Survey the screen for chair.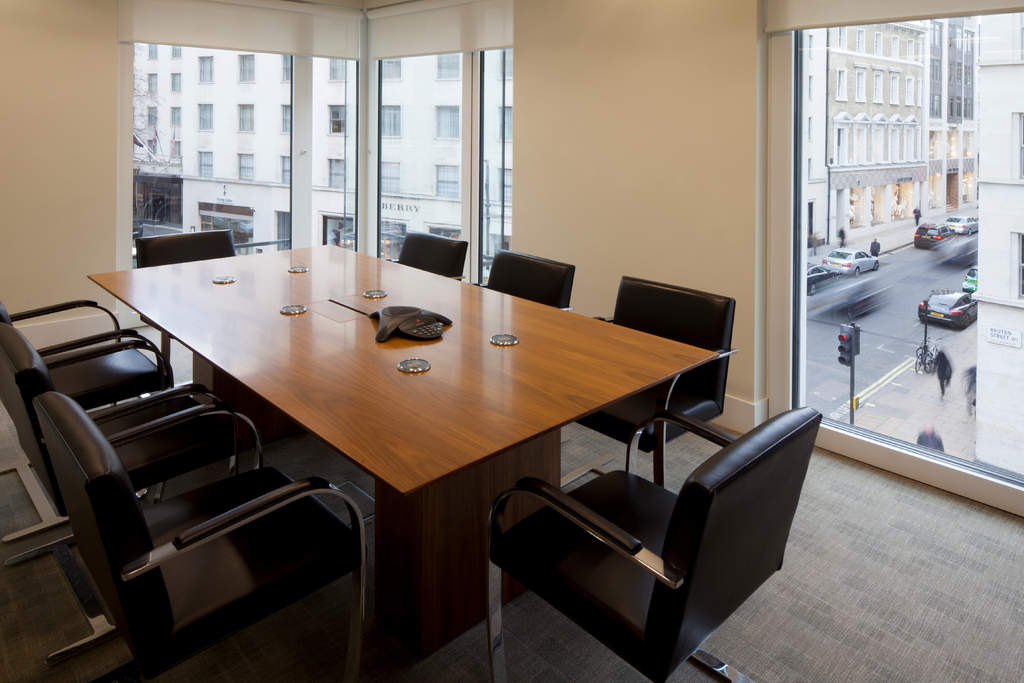
Survey found: (x1=555, y1=274, x2=740, y2=488).
